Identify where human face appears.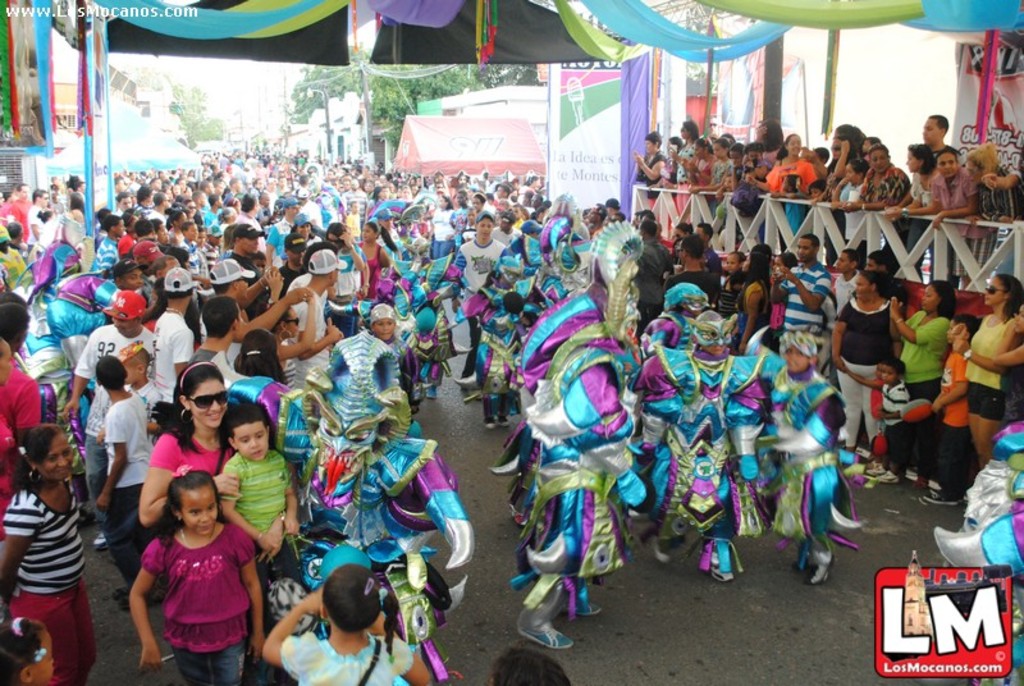
Appears at [x1=869, y1=147, x2=886, y2=173].
